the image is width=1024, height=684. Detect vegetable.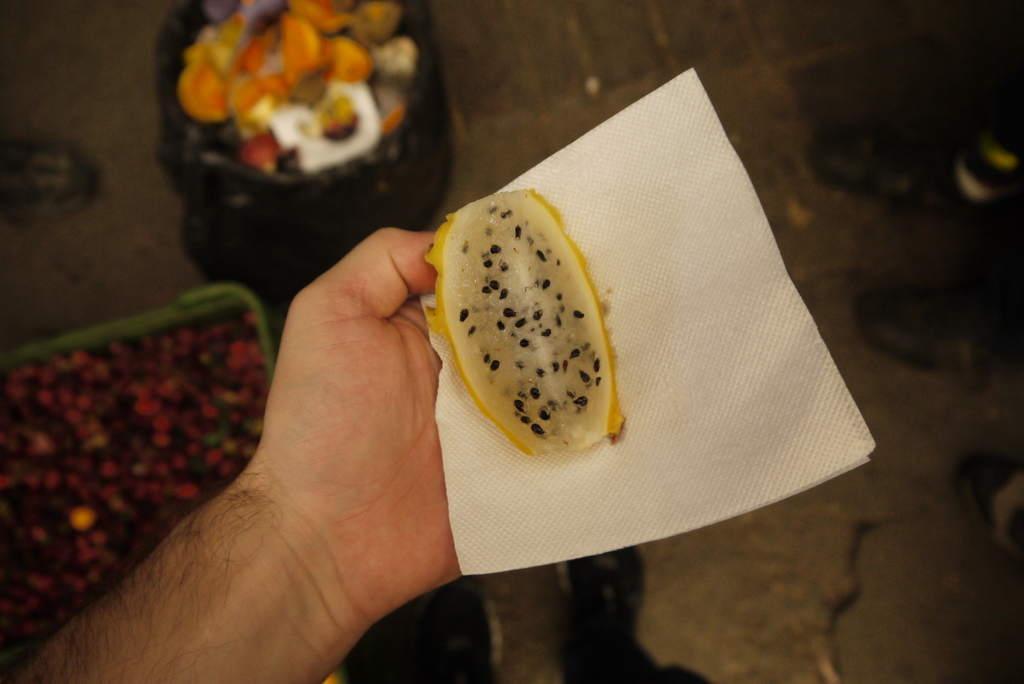
Detection: pyautogui.locateOnScreen(422, 195, 631, 462).
